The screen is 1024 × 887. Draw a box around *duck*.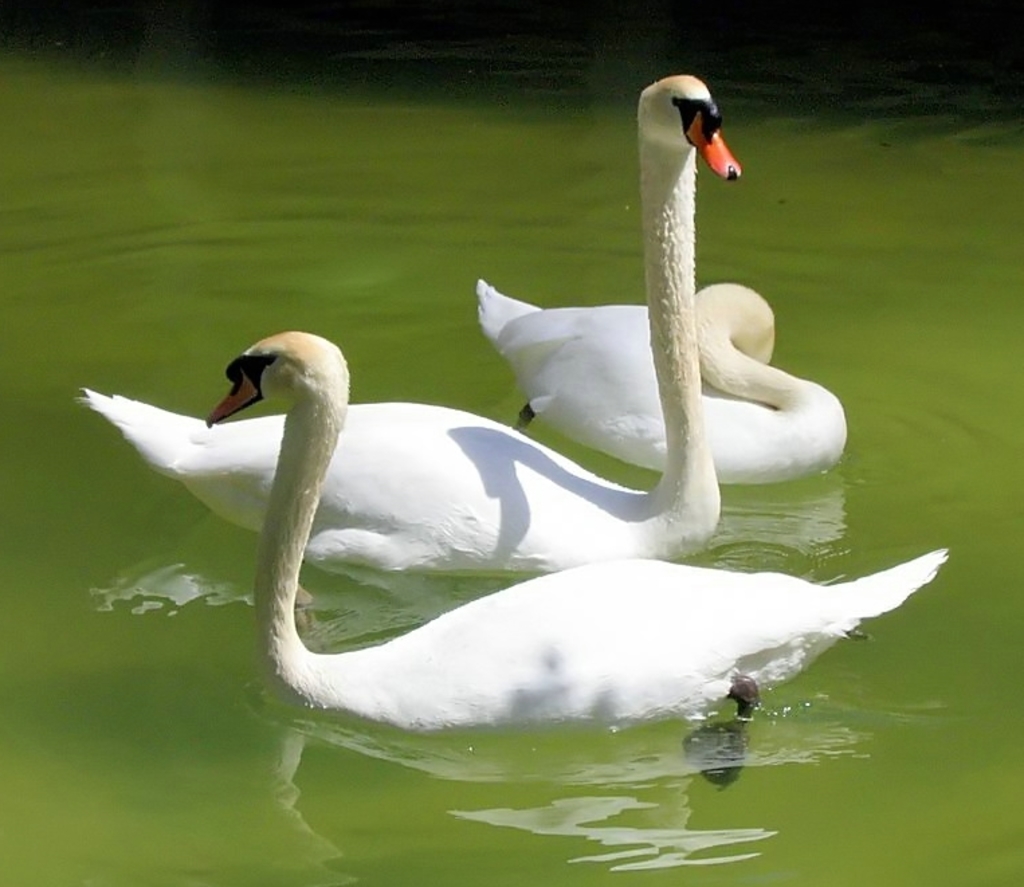
BBox(79, 72, 738, 581).
